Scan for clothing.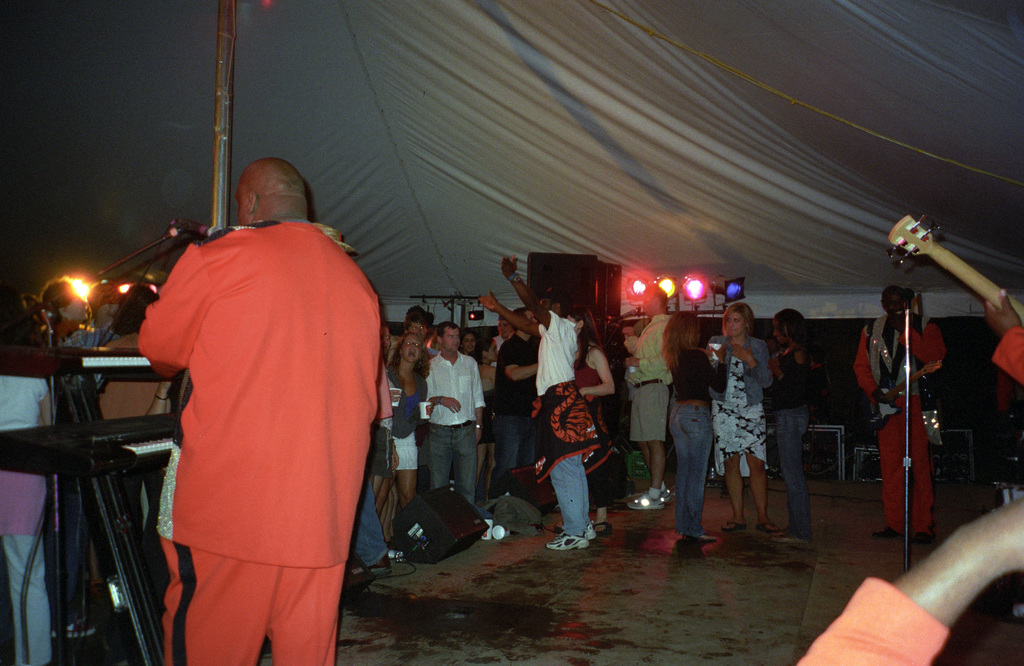
Scan result: select_region(772, 344, 812, 538).
